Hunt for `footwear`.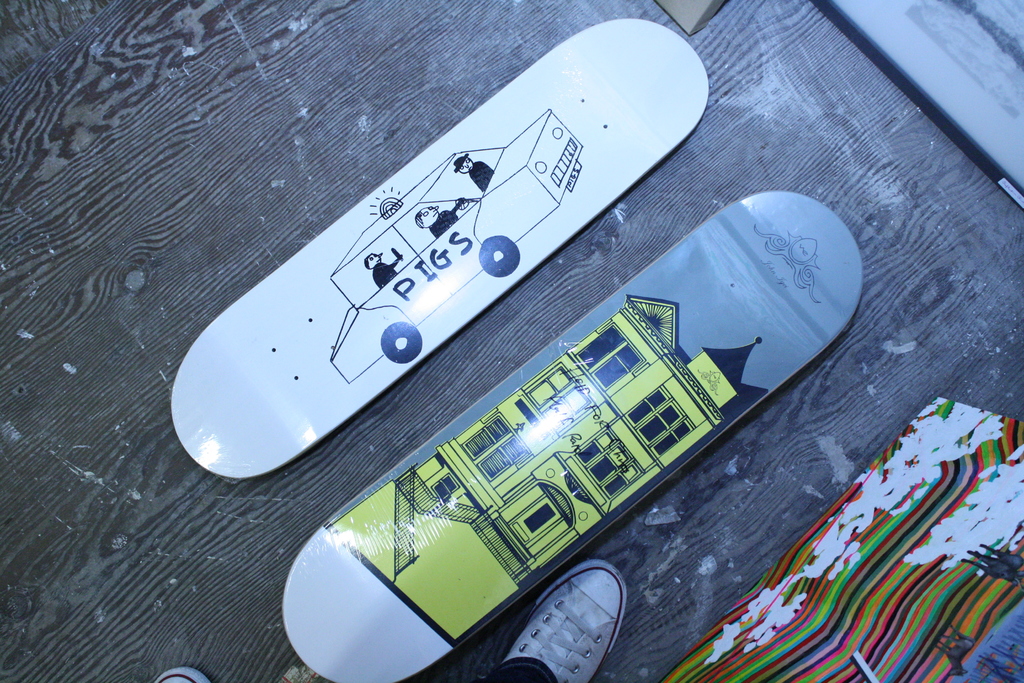
Hunted down at detection(494, 569, 656, 680).
